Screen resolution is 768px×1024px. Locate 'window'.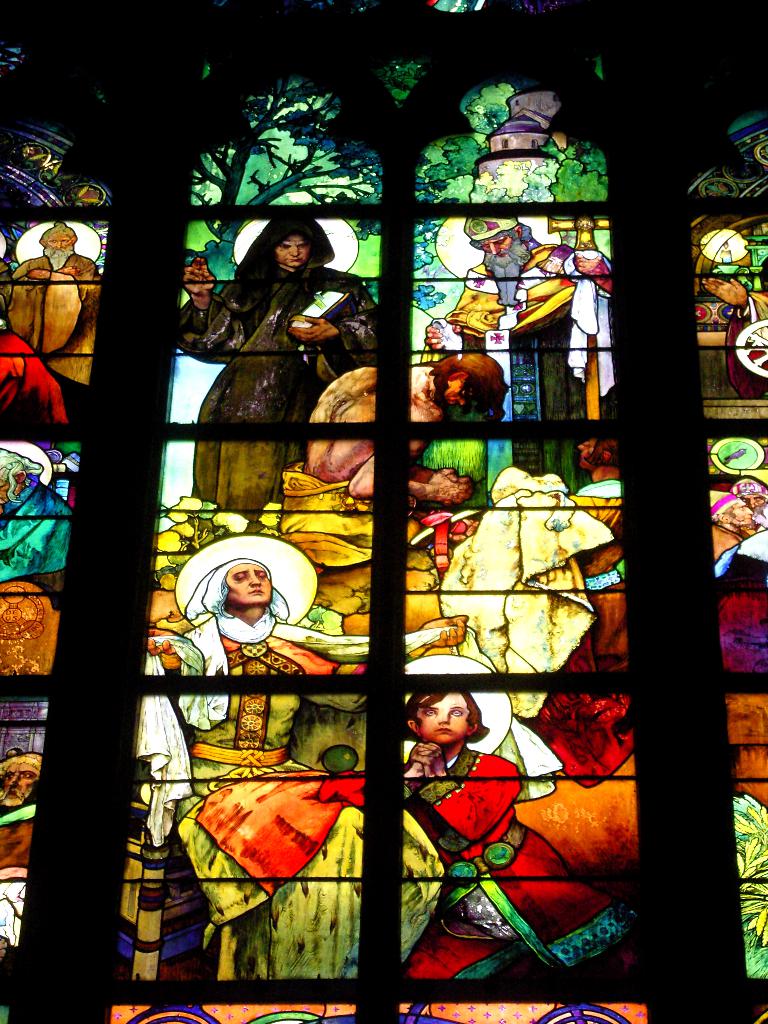
{"x1": 719, "y1": 698, "x2": 764, "y2": 975}.
